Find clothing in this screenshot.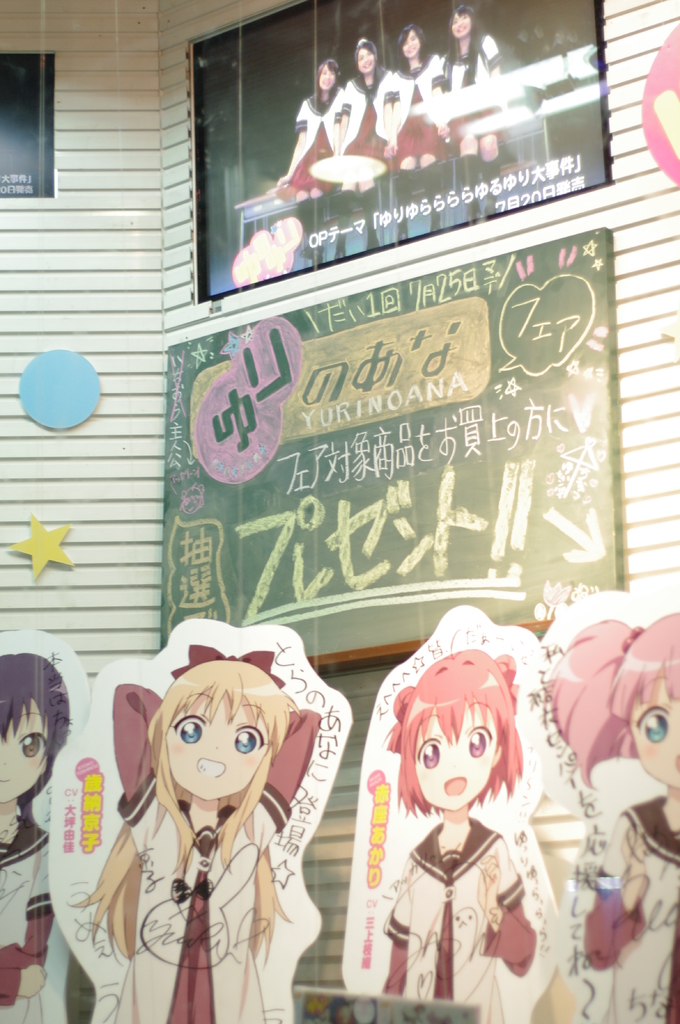
The bounding box for clothing is <region>0, 806, 55, 1021</region>.
